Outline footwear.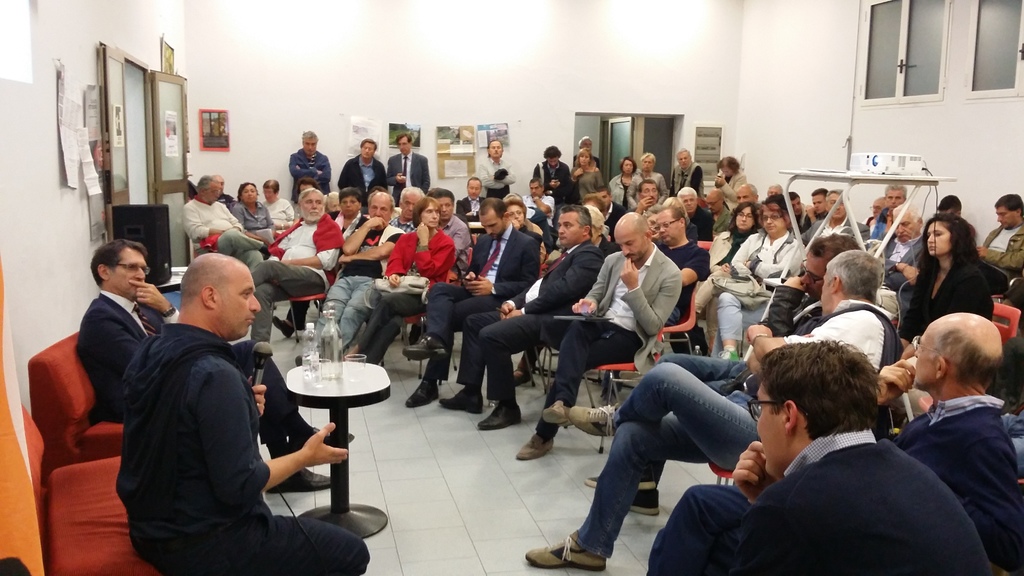
Outline: bbox=[526, 532, 602, 568].
